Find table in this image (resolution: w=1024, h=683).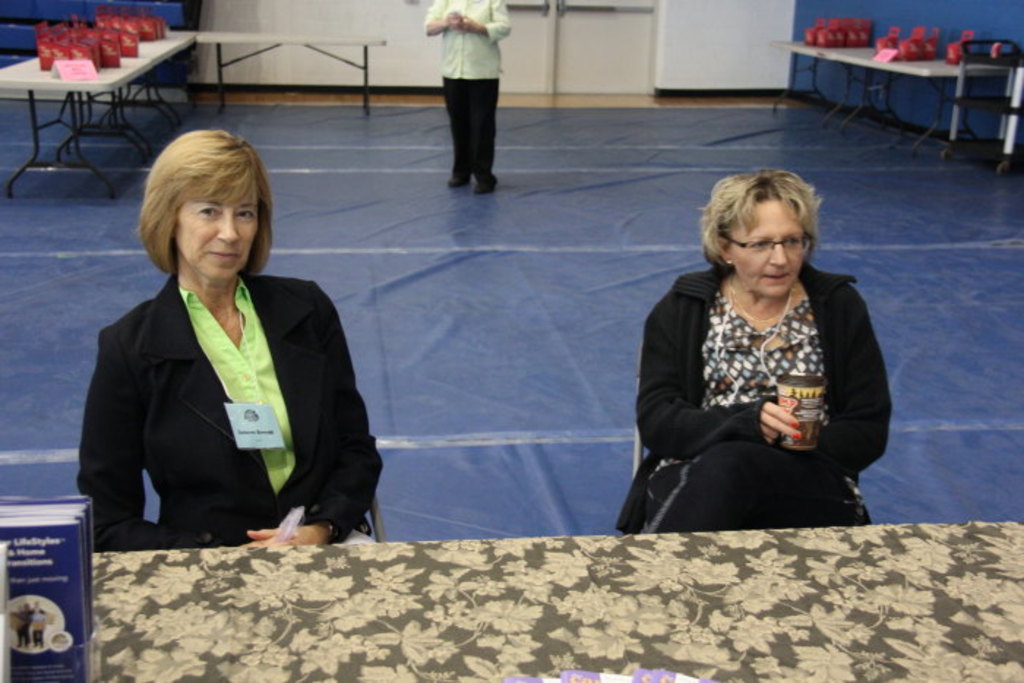
783,42,1015,164.
